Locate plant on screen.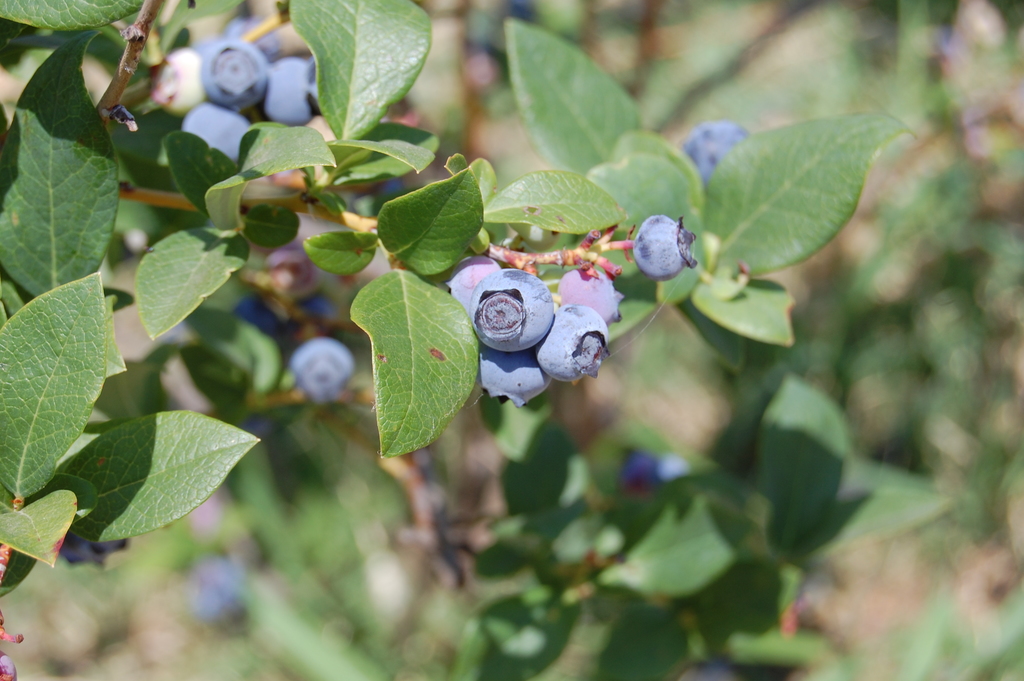
On screen at (0, 0, 947, 680).
